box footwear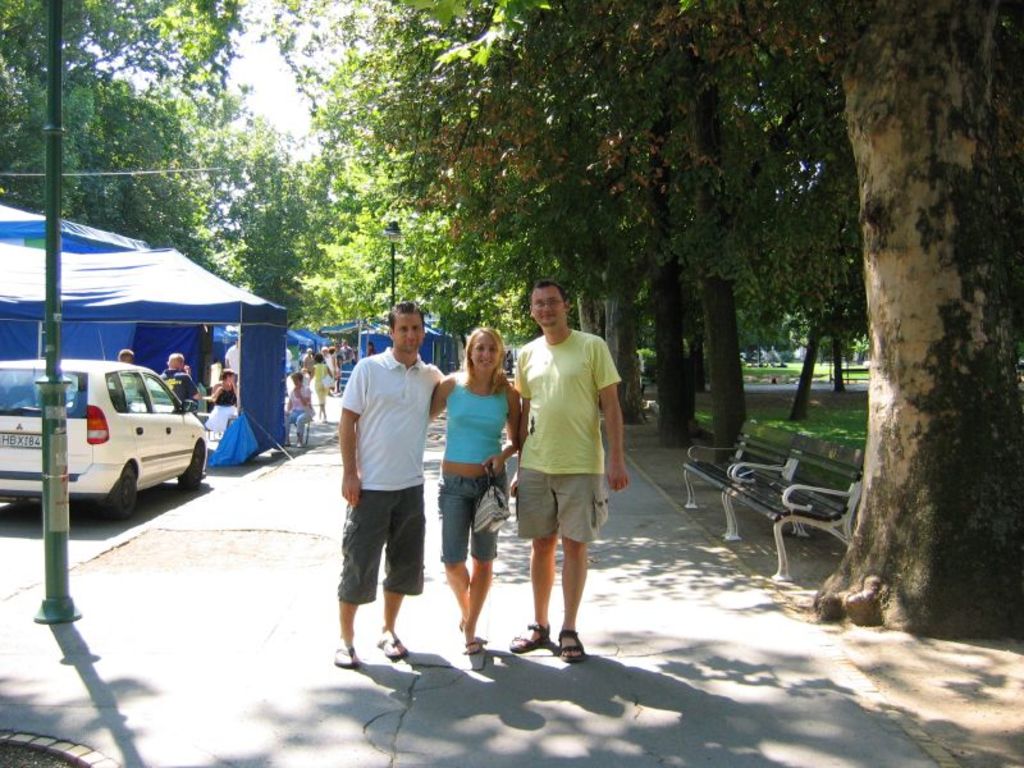
(333,650,357,666)
